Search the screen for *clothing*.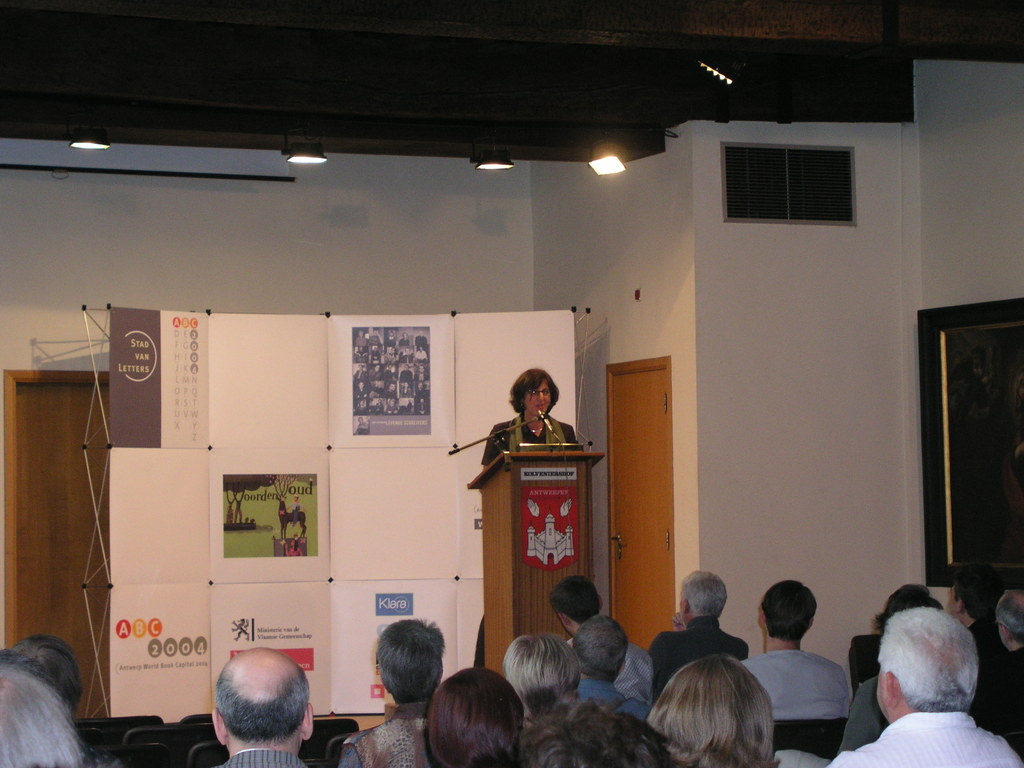
Found at select_region(645, 618, 751, 701).
